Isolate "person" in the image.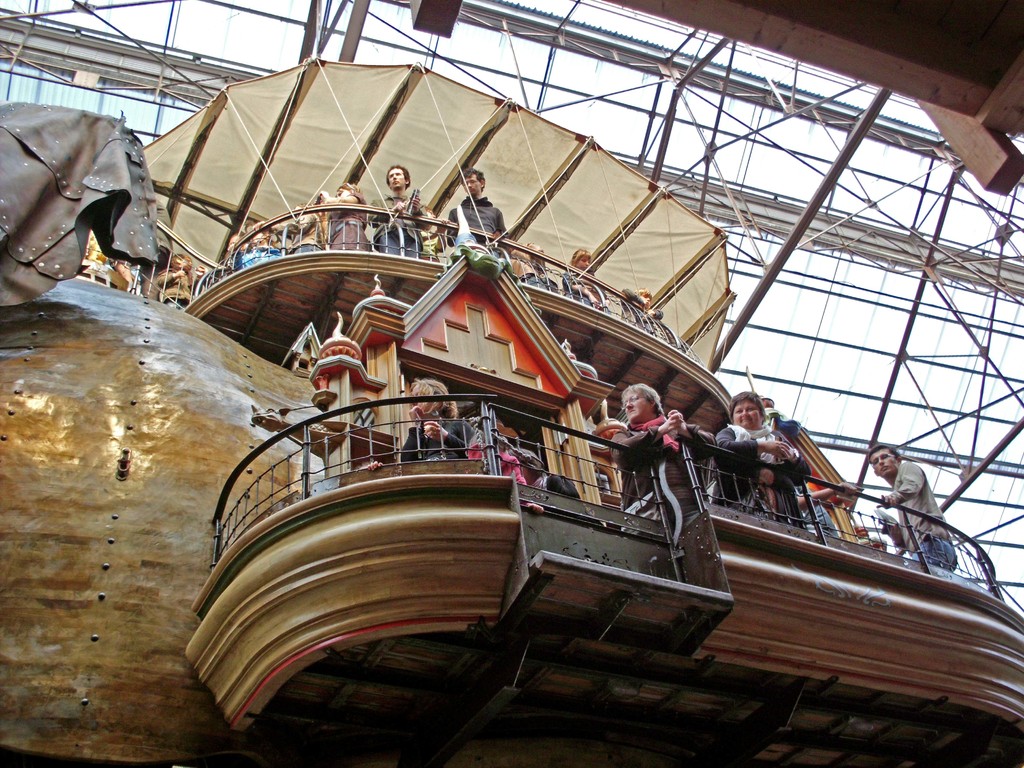
Isolated region: left=449, top=168, right=508, bottom=250.
